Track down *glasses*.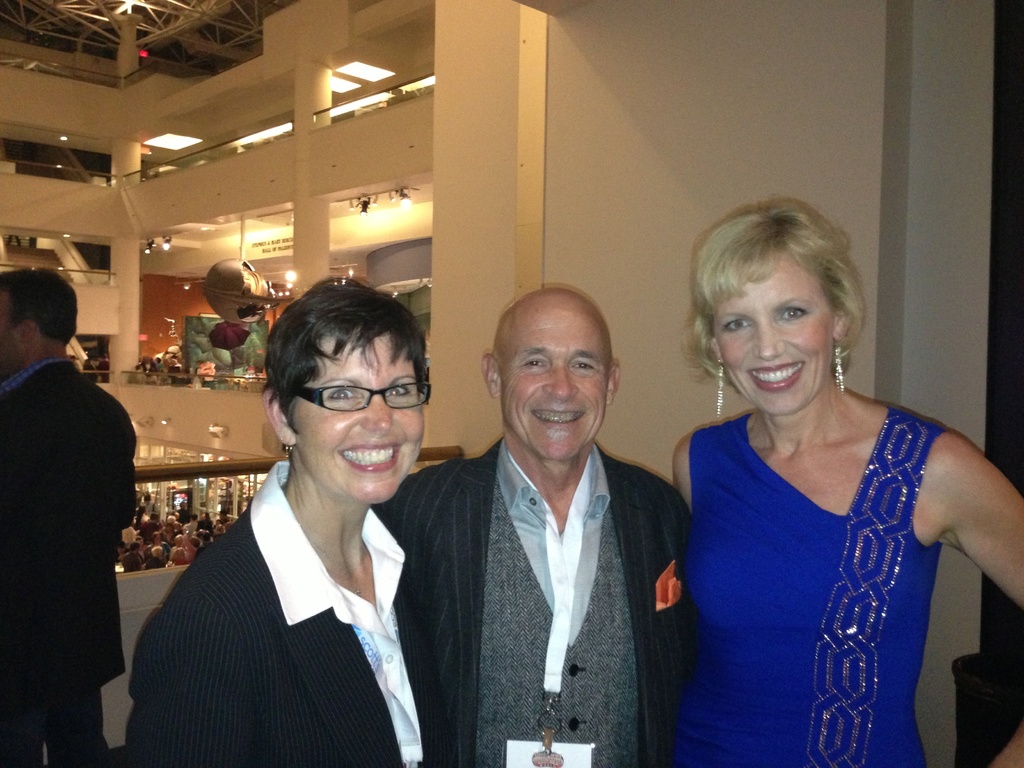
Tracked to locate(269, 380, 415, 426).
